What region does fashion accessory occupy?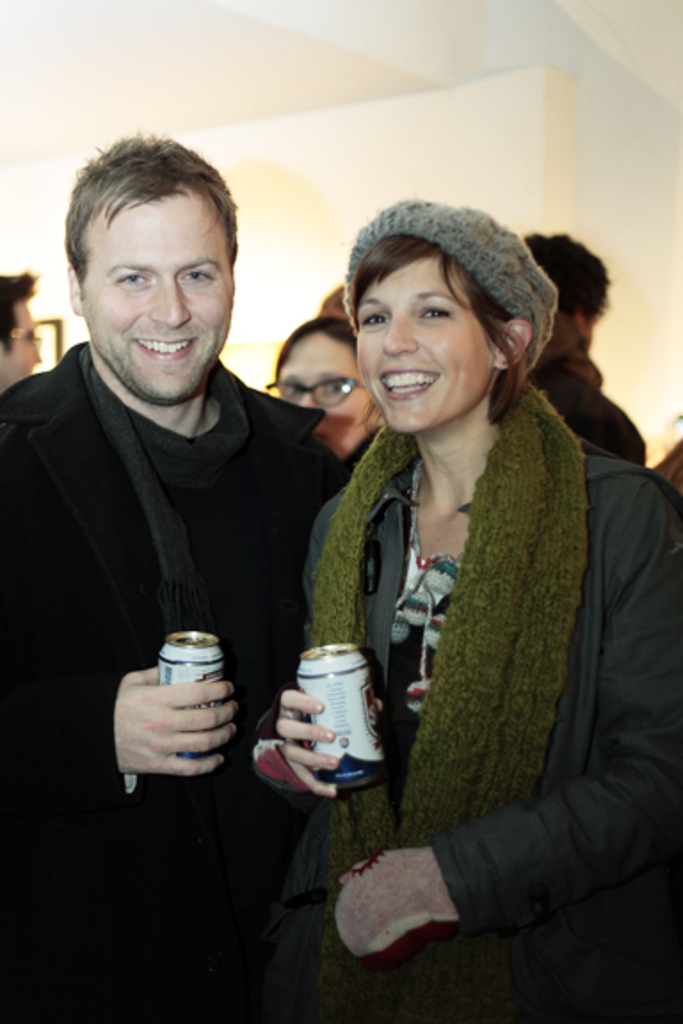
left=343, top=196, right=555, bottom=379.
